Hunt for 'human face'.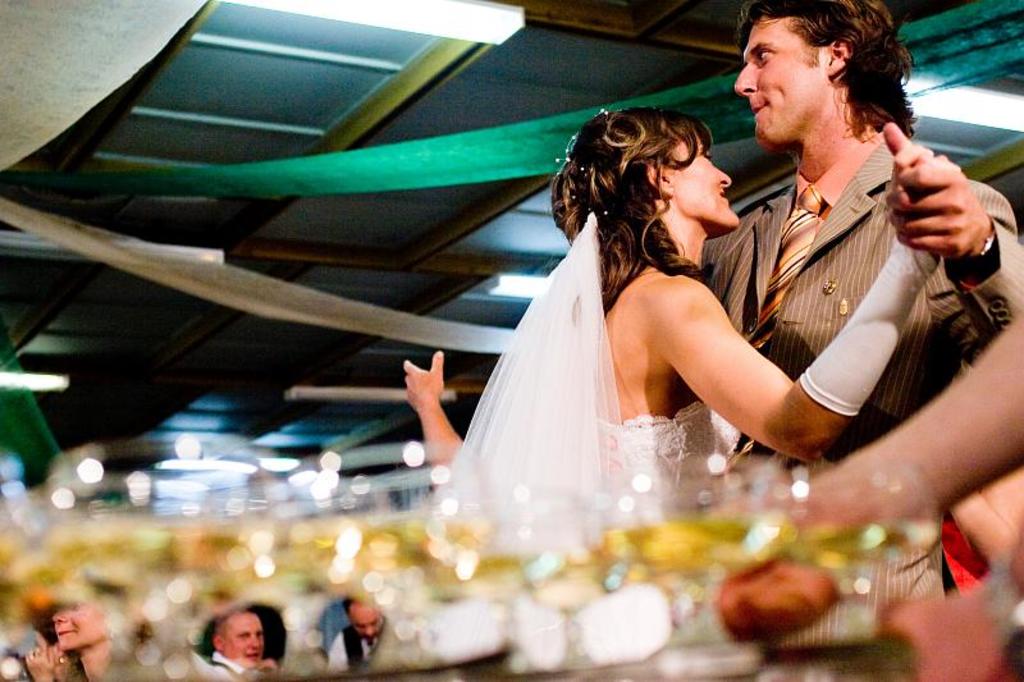
Hunted down at <box>220,614,261,672</box>.
